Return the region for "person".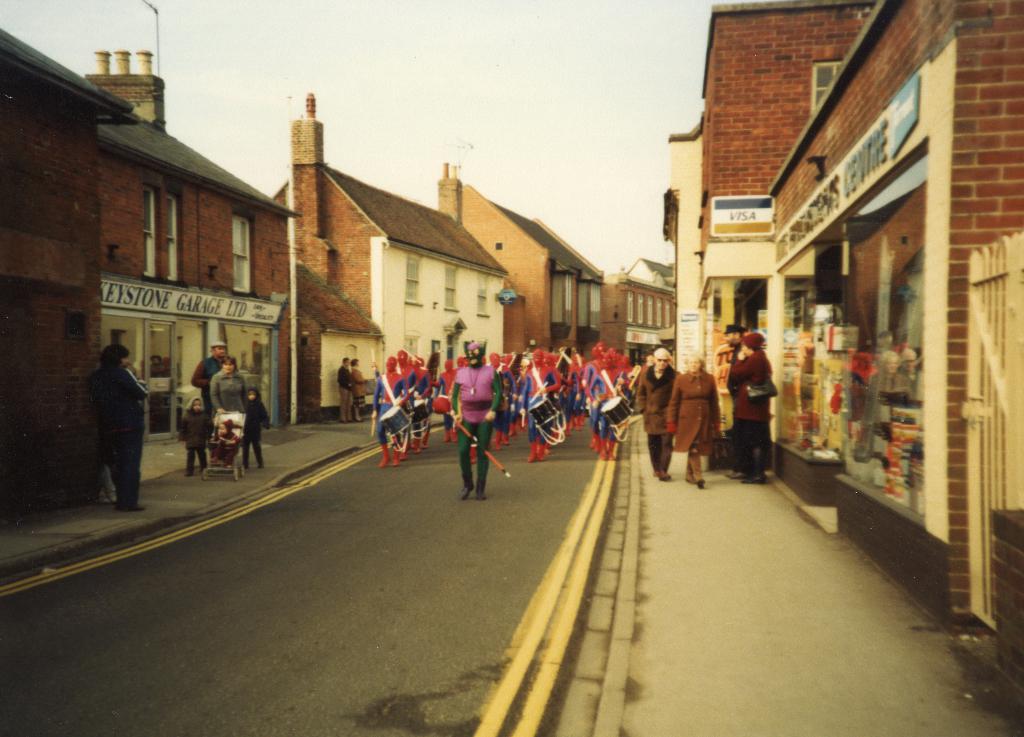
box=[77, 341, 148, 510].
